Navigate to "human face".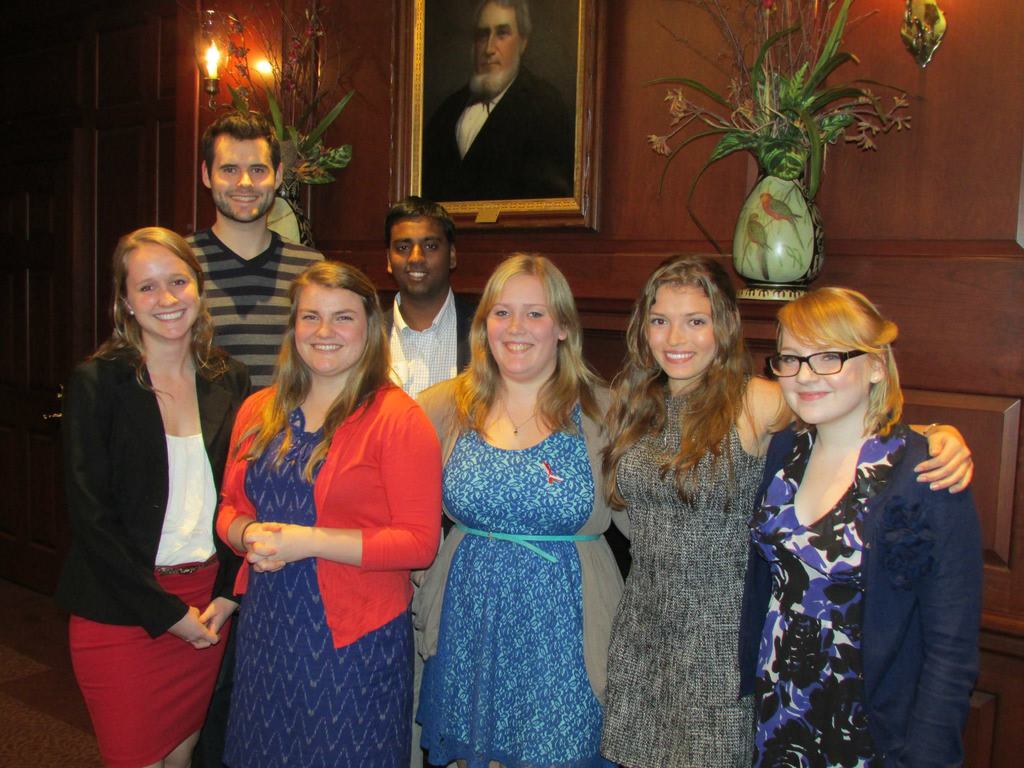
Navigation target: (x1=390, y1=221, x2=447, y2=298).
